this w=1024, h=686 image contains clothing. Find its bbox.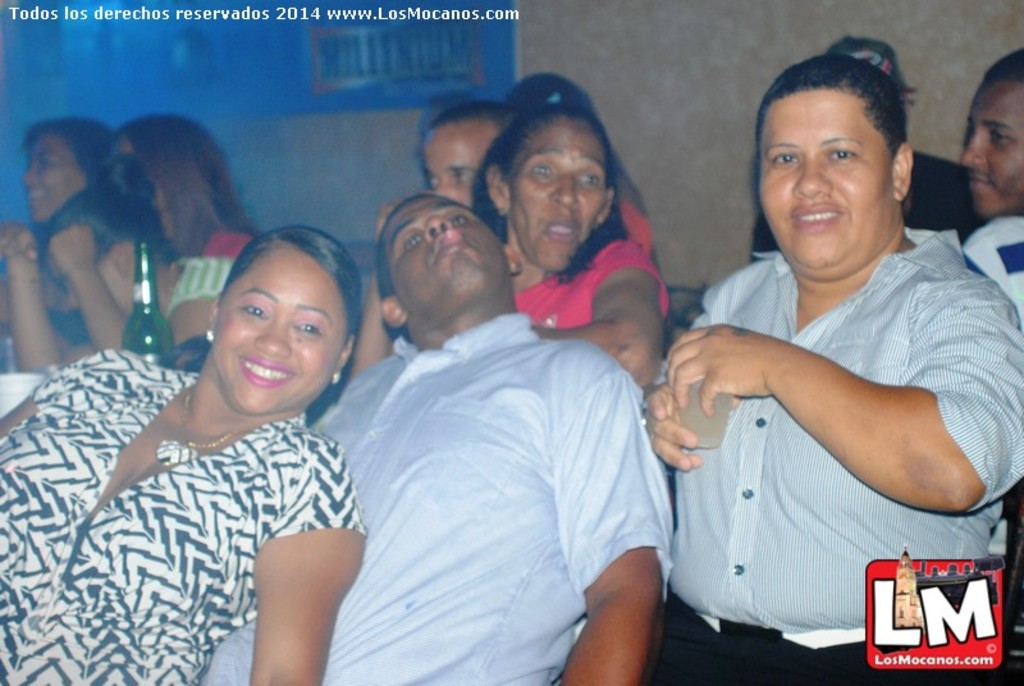
[960,209,1023,317].
